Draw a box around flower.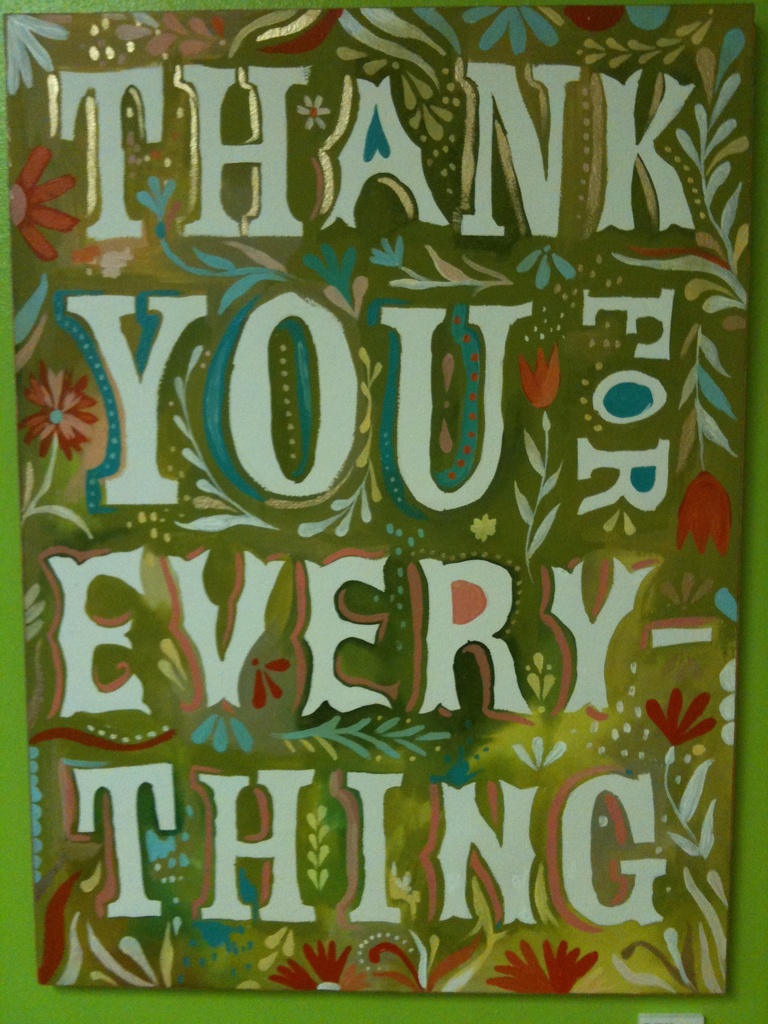
[515,344,562,410].
